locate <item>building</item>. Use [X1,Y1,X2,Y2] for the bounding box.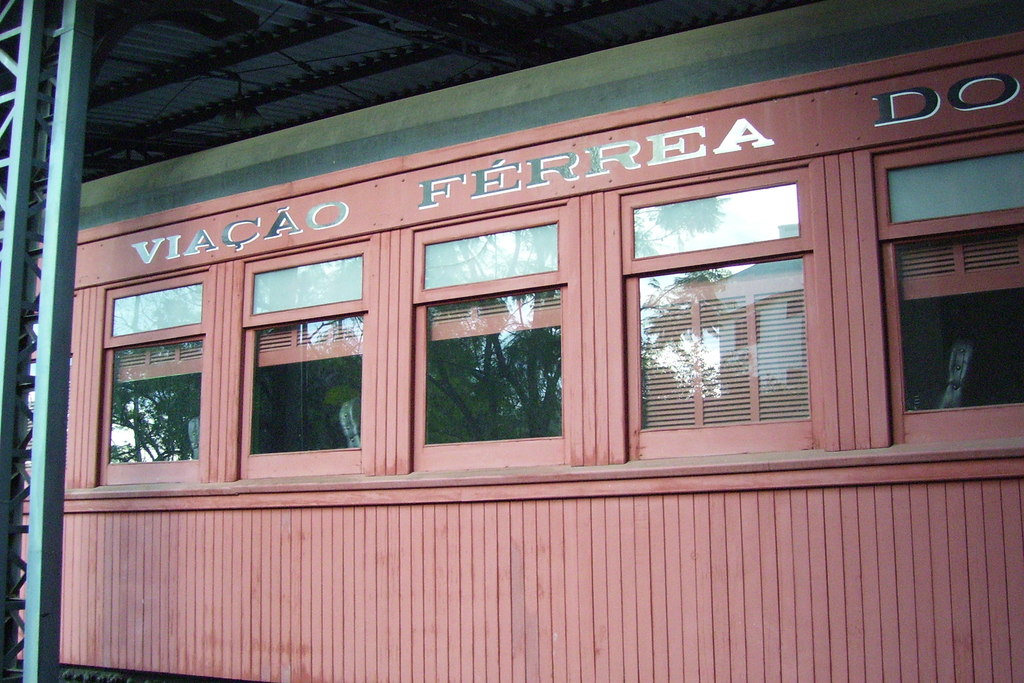
[0,0,1023,682].
